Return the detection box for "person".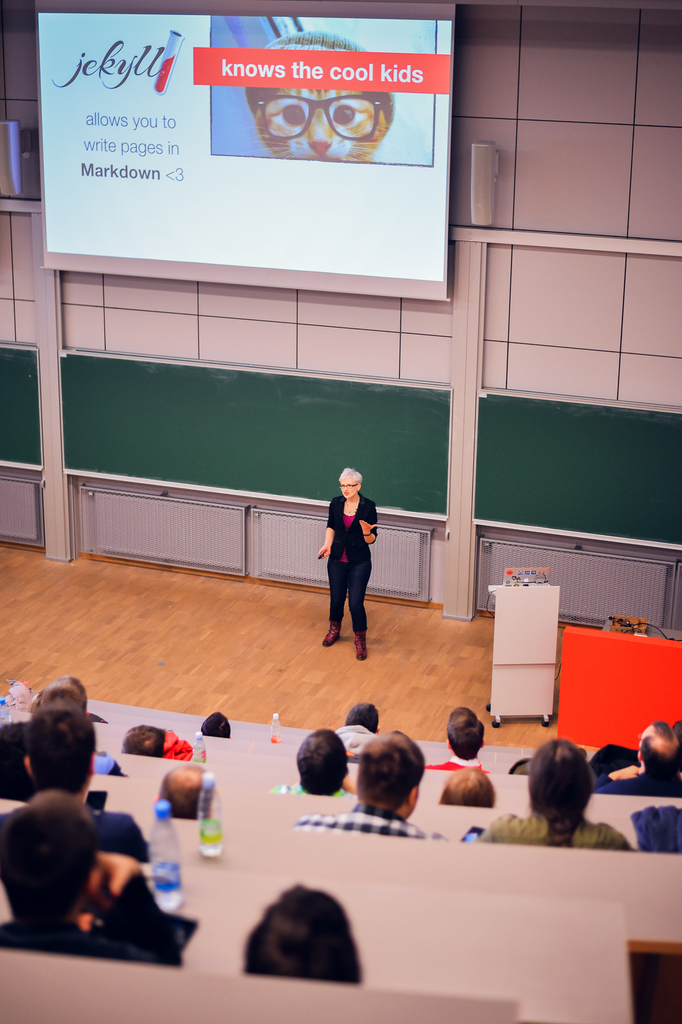
l=447, t=703, r=487, b=771.
